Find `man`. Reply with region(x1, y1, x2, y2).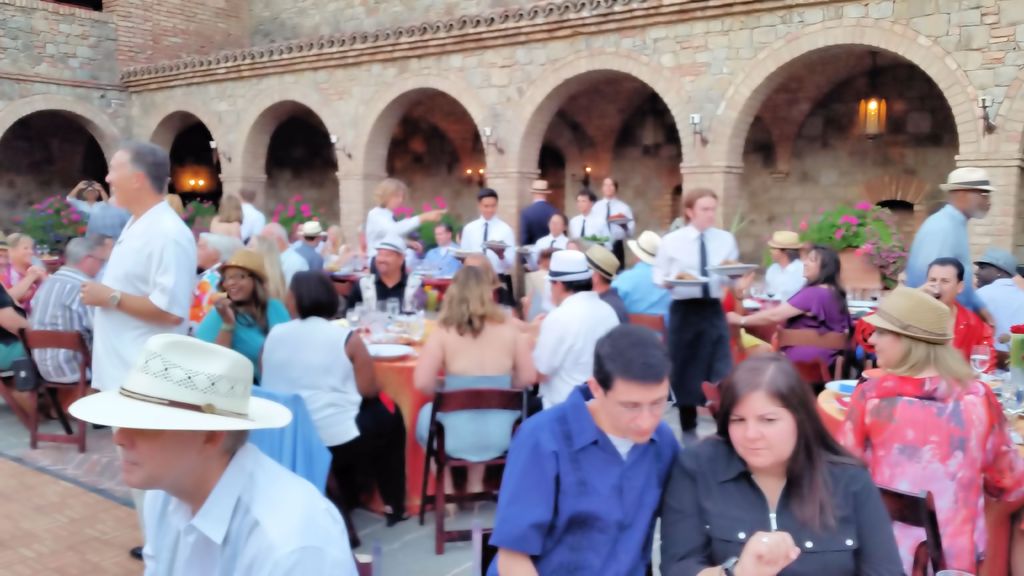
region(564, 186, 606, 243).
